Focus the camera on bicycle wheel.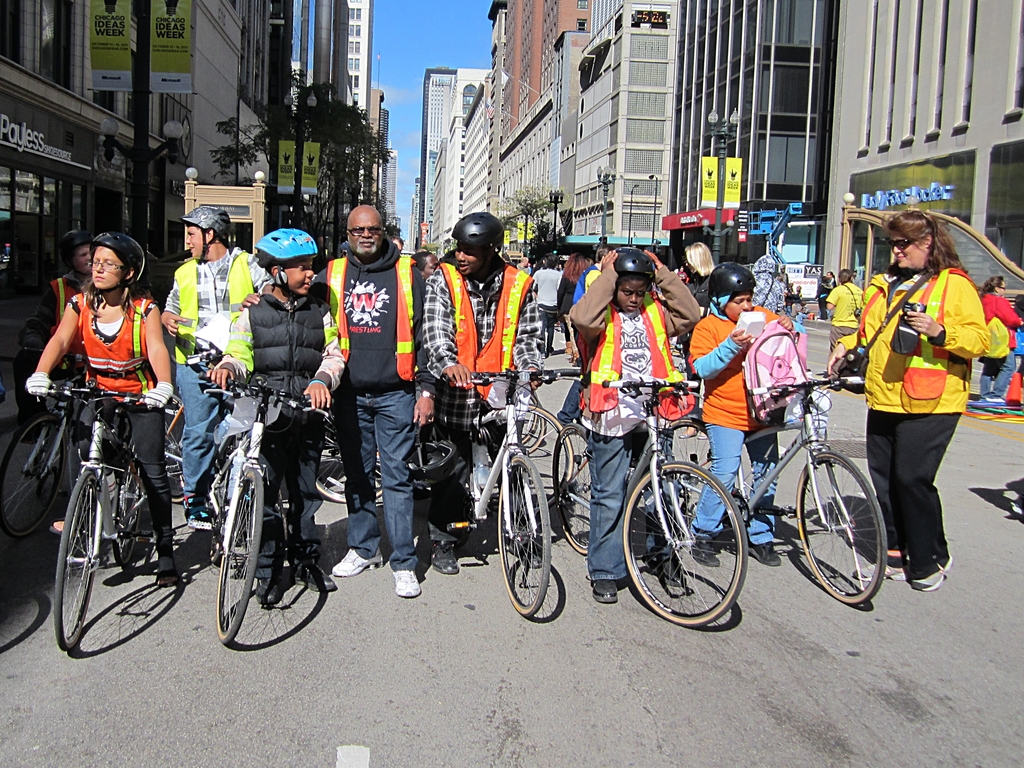
Focus region: [500, 457, 550, 618].
